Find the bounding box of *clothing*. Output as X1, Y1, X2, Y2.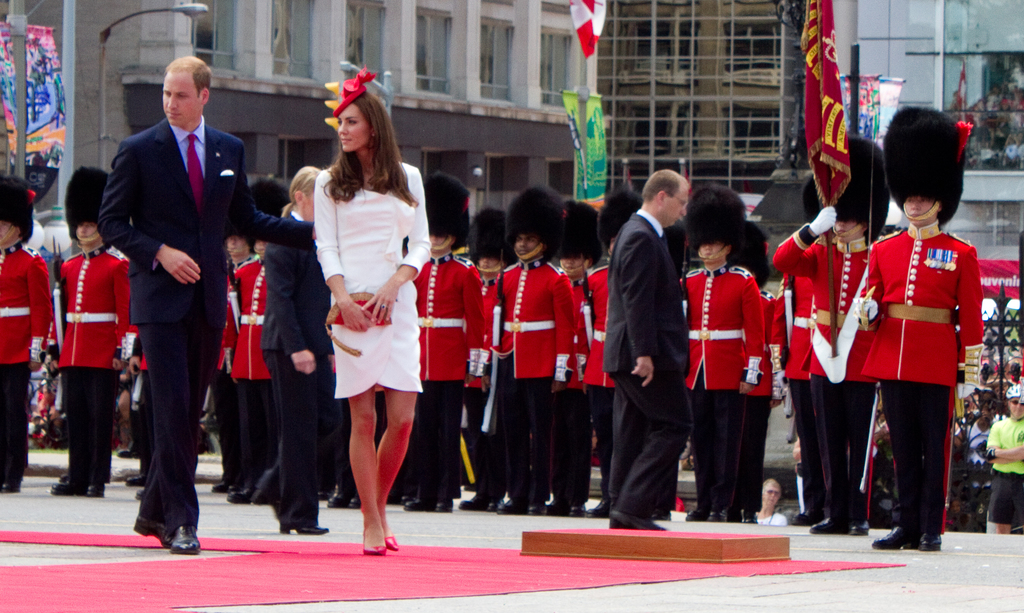
308, 158, 431, 408.
